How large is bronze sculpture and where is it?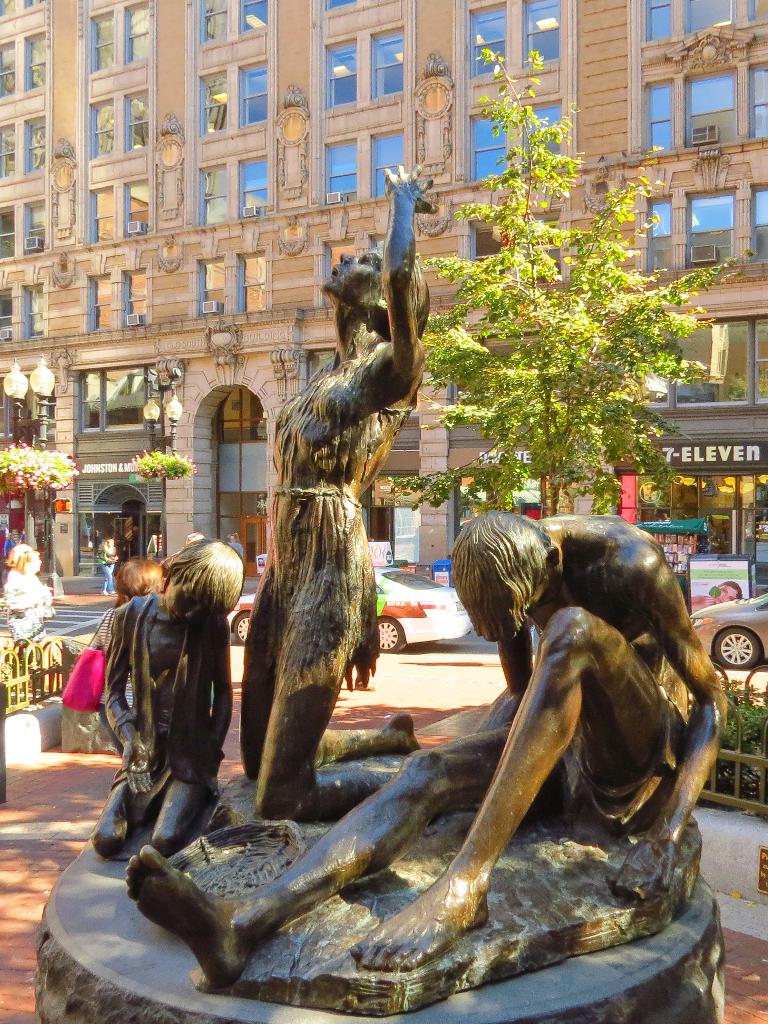
Bounding box: 94, 166, 725, 1007.
